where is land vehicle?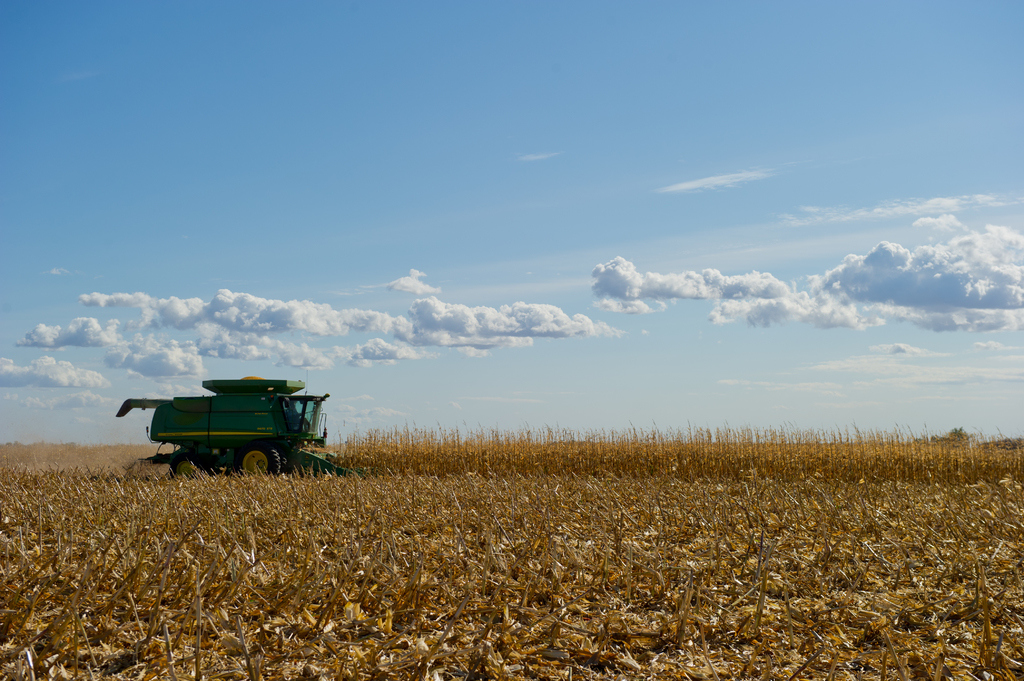
<box>109,374,343,483</box>.
